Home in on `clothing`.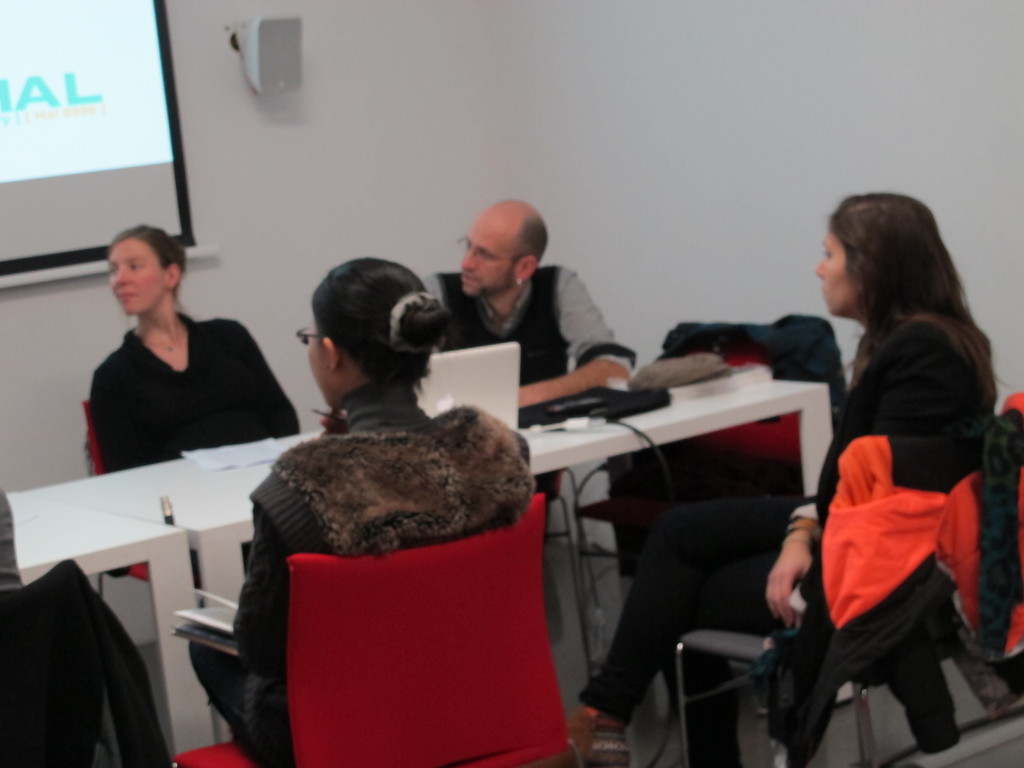
Homed in at [421, 256, 666, 425].
